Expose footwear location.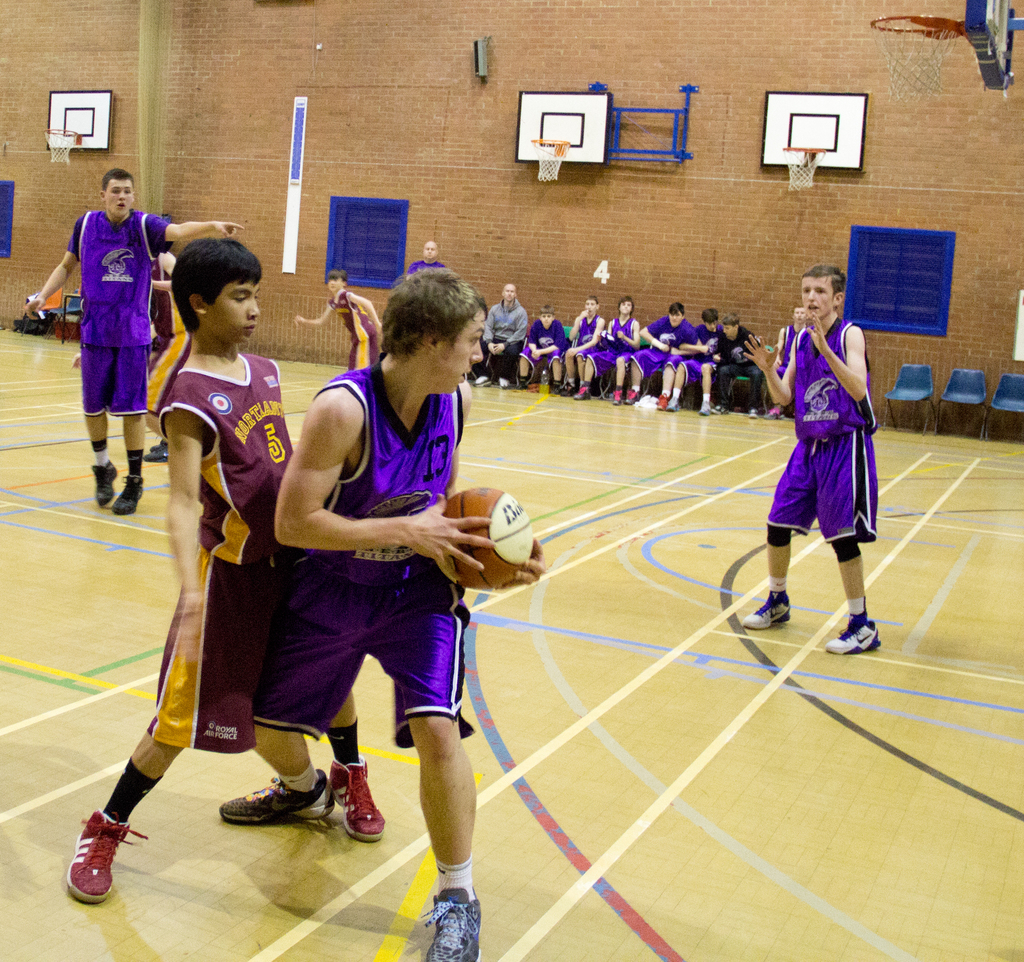
Exposed at detection(552, 382, 561, 395).
